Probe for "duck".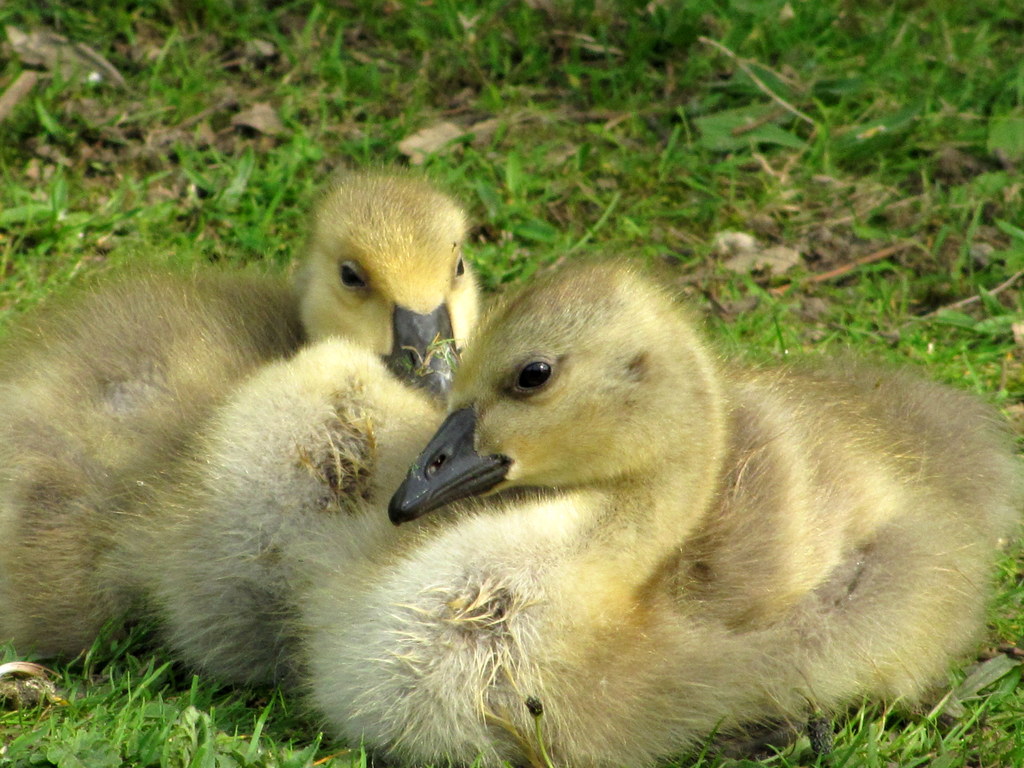
Probe result: (x1=8, y1=184, x2=504, y2=728).
